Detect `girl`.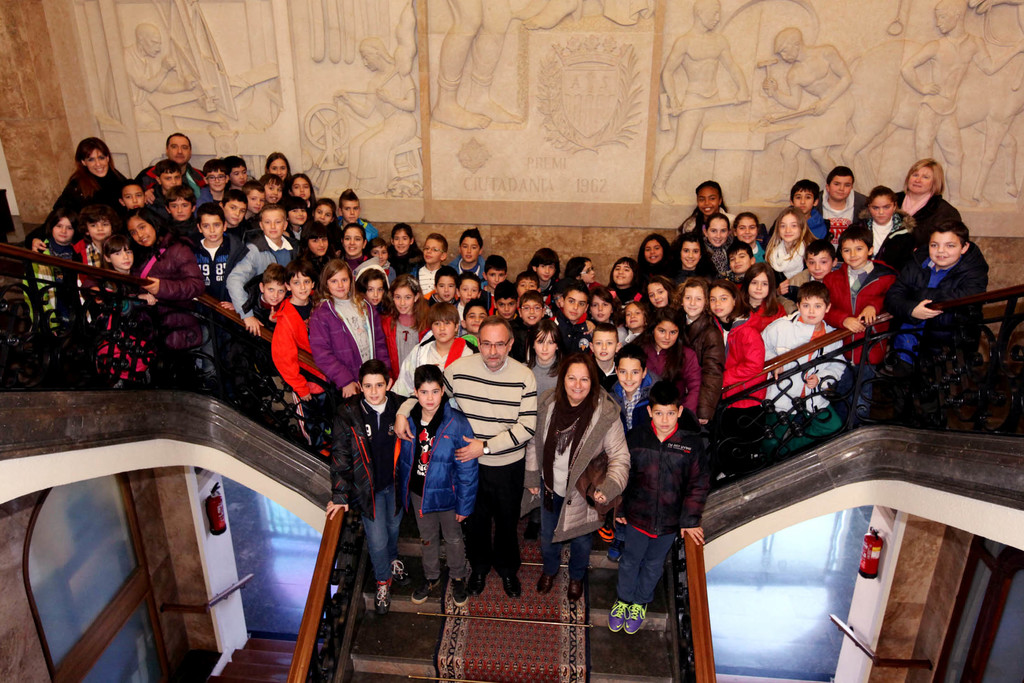
Detected at detection(765, 218, 803, 277).
